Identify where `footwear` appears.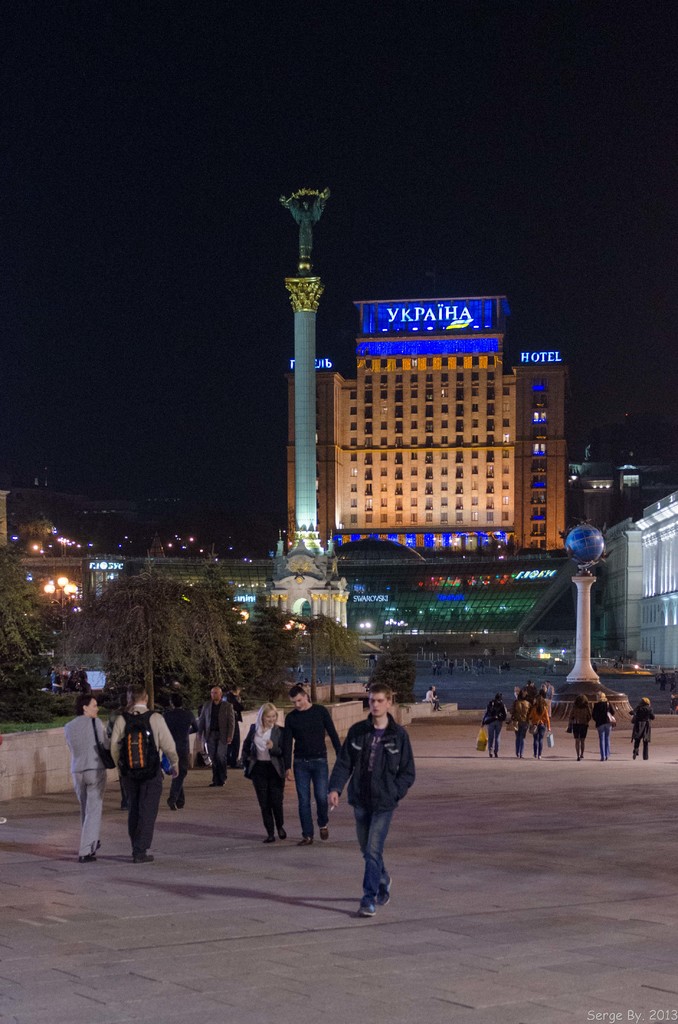
Appears at <box>321,827,334,843</box>.
